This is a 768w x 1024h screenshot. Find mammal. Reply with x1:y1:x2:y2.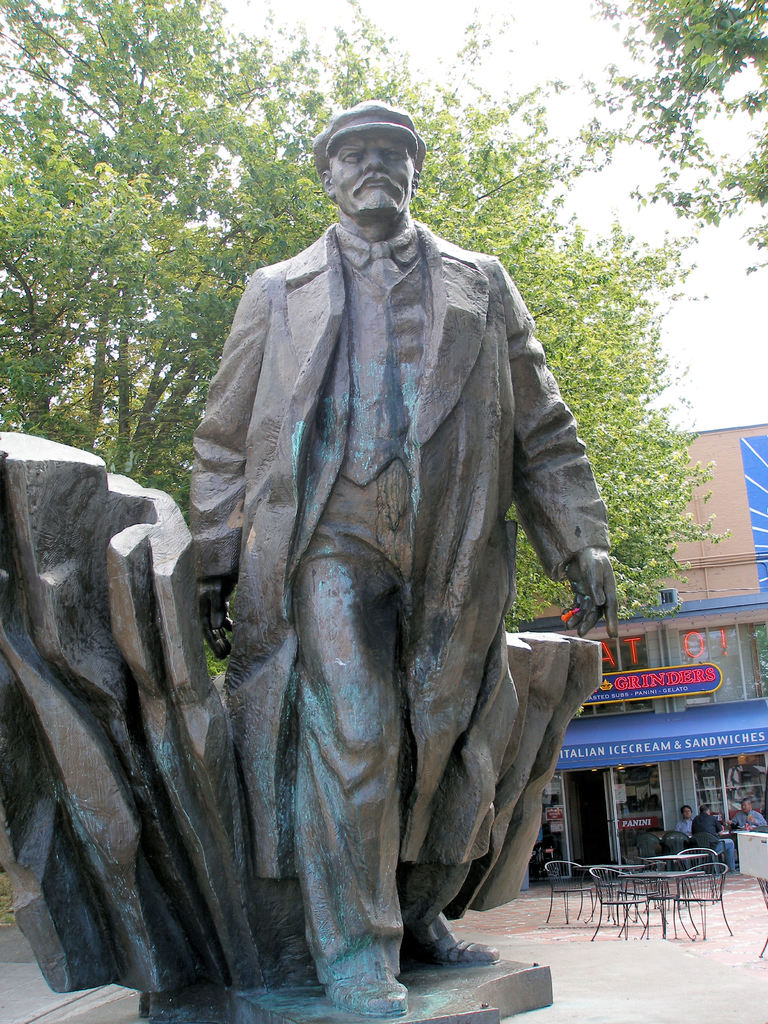
183:159:610:929.
